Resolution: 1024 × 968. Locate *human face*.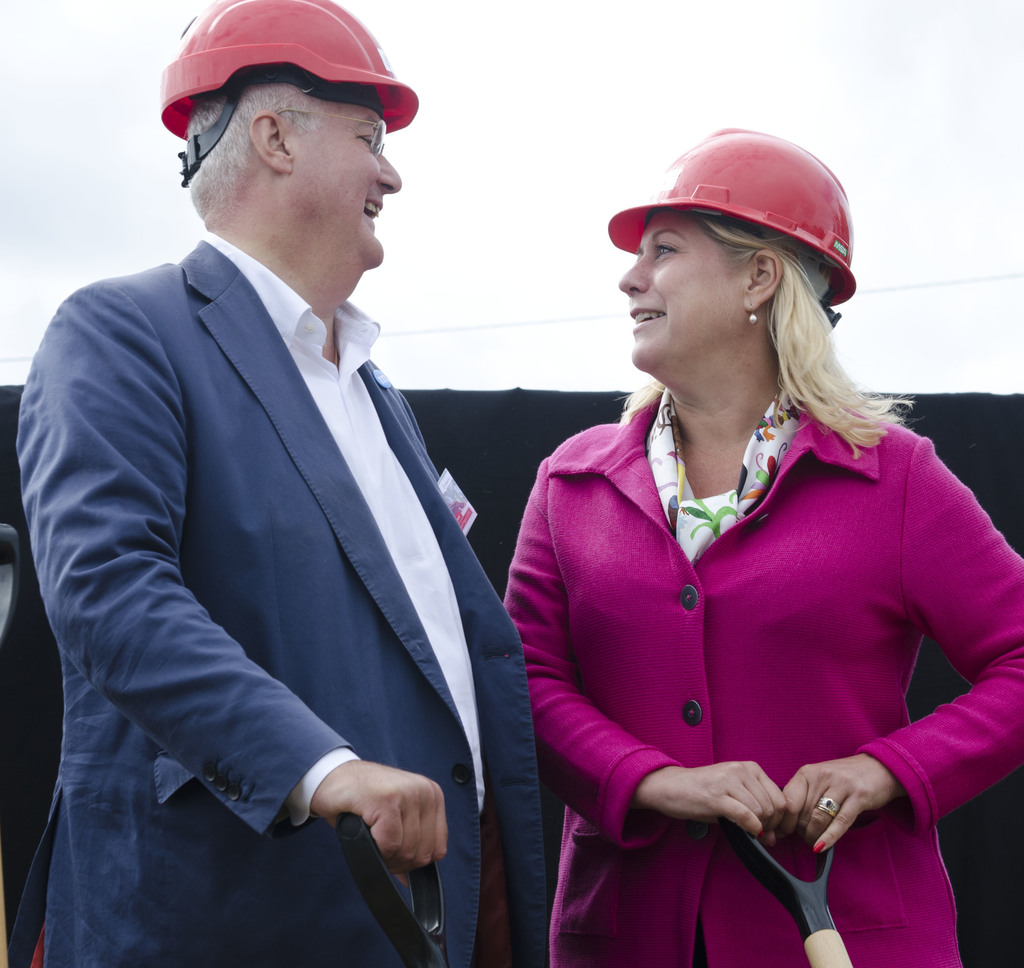
(left=618, top=209, right=748, bottom=363).
